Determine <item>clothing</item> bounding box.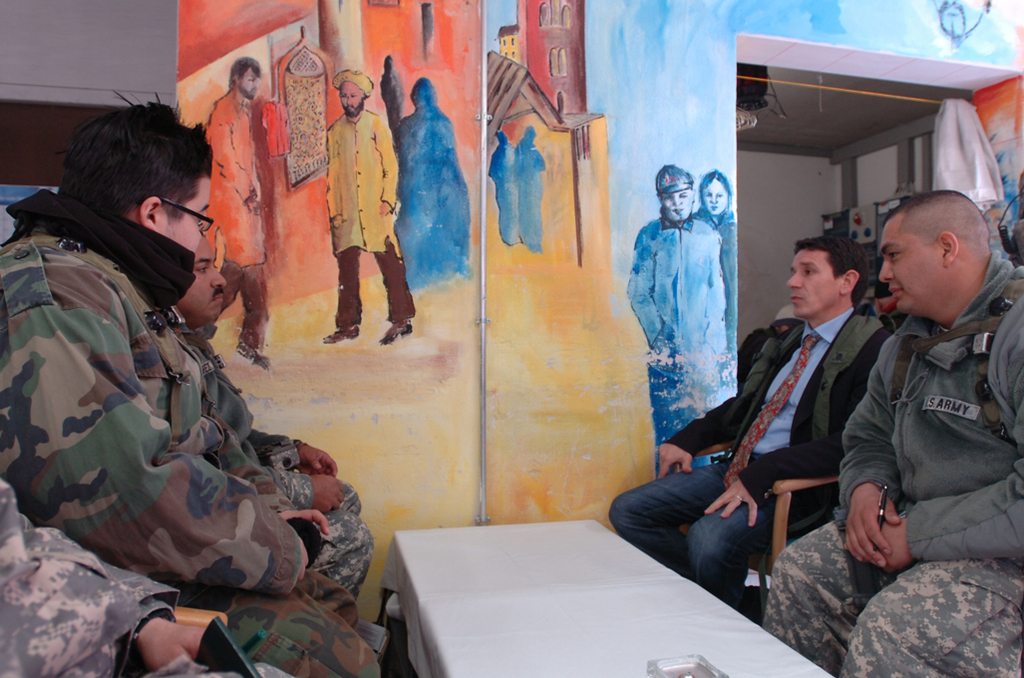
Determined: [x1=324, y1=109, x2=416, y2=324].
